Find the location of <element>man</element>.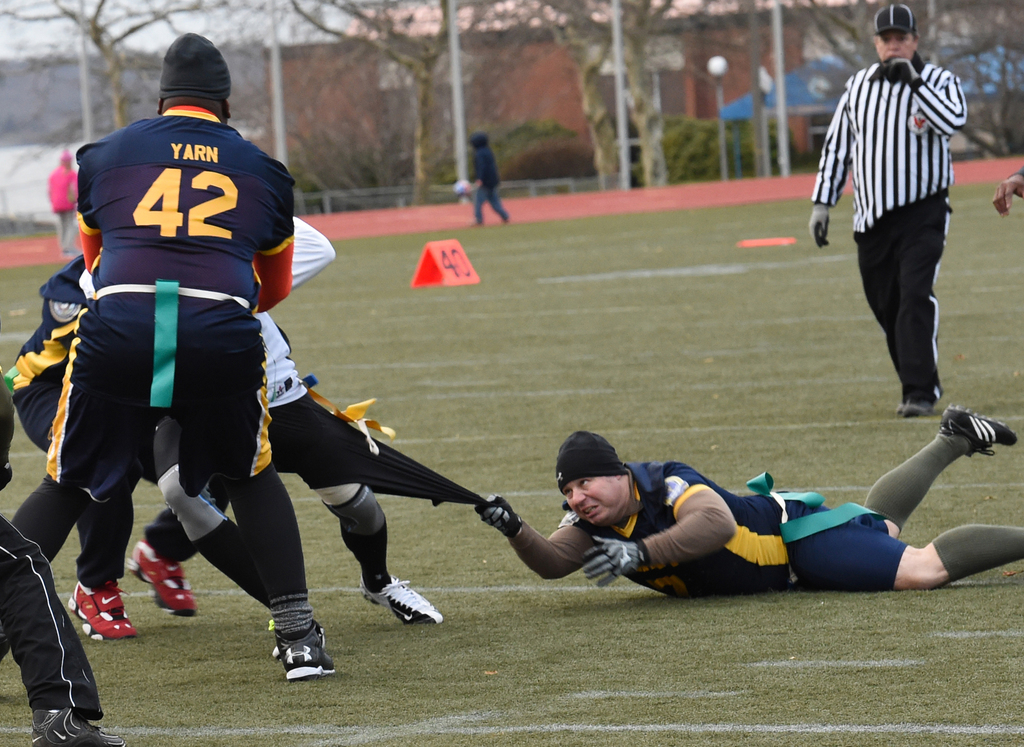
Location: 0 248 236 636.
